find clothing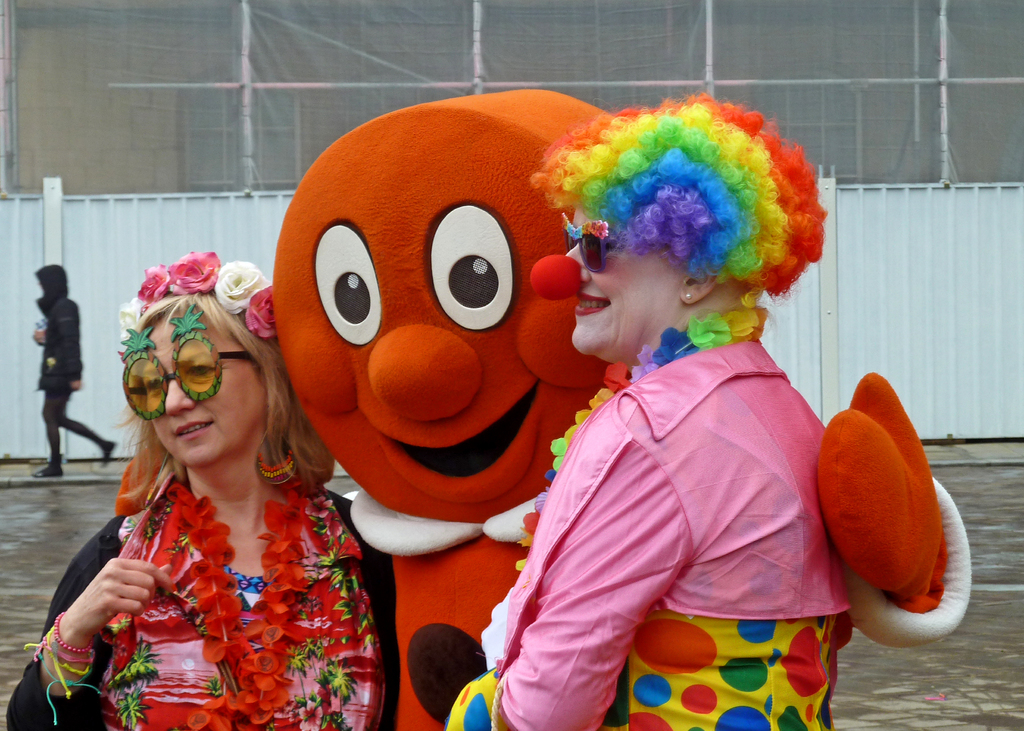
[2,478,403,730]
